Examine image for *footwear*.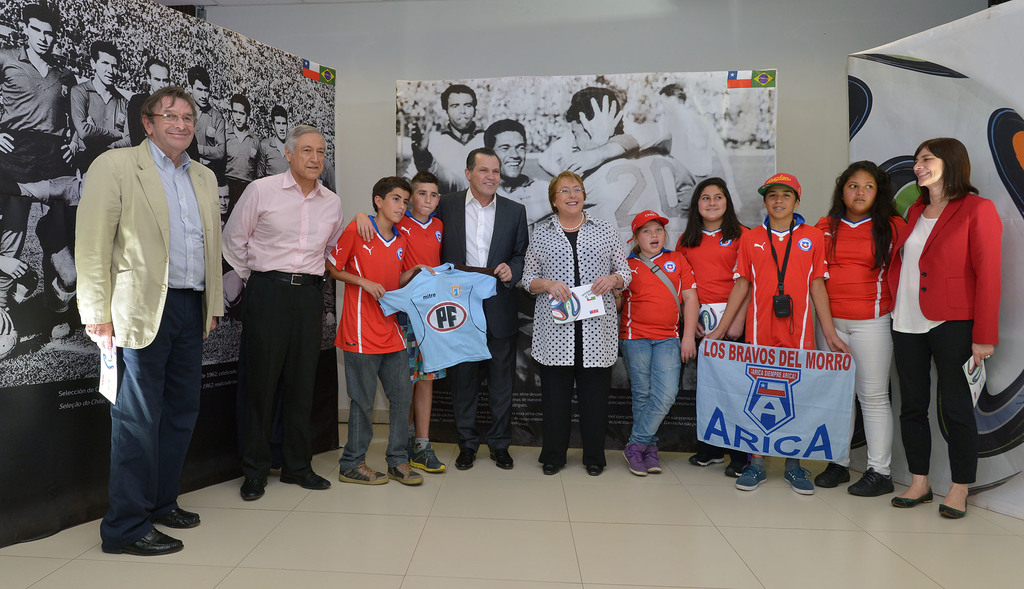
Examination result: [left=845, top=465, right=895, bottom=495].
